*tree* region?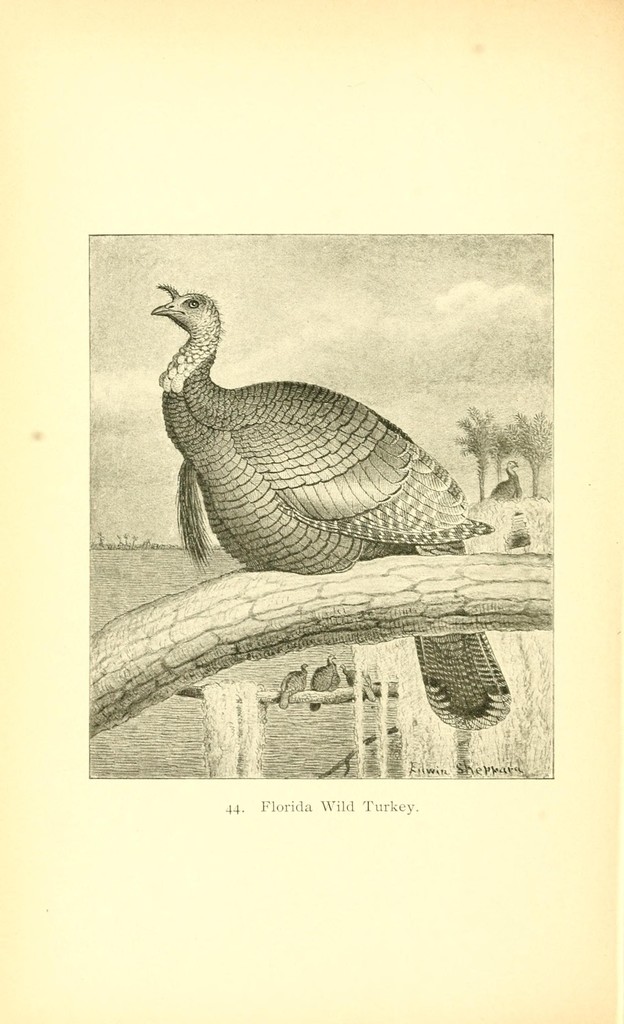
[88, 552, 560, 776]
